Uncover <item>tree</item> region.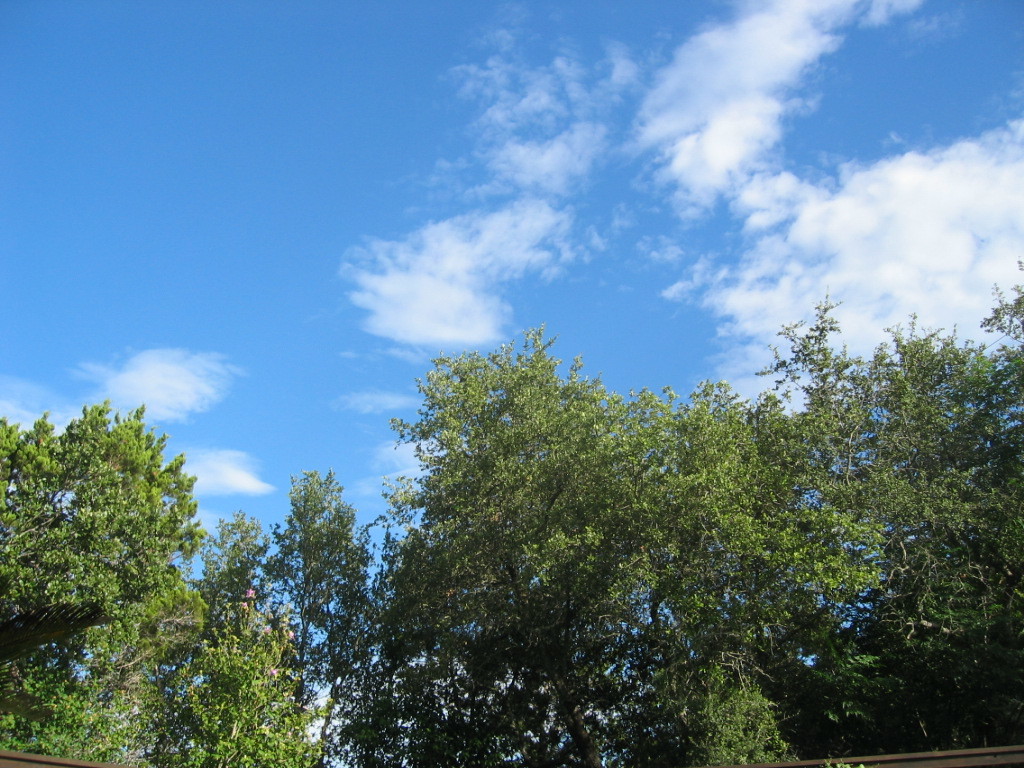
Uncovered: box=[373, 327, 857, 767].
